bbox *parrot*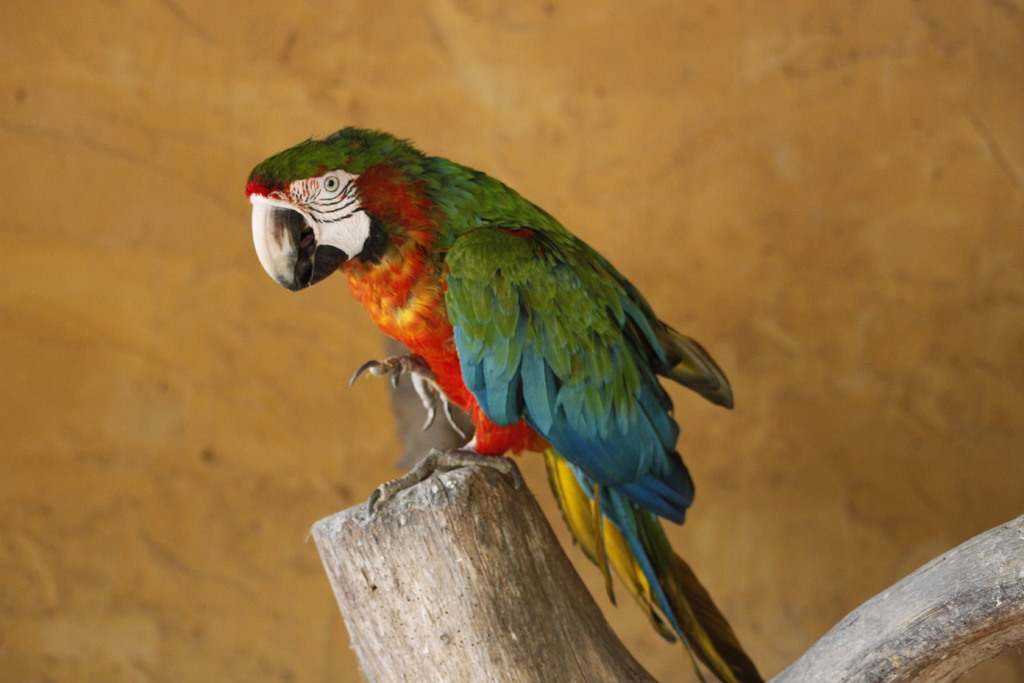
[239,125,771,682]
